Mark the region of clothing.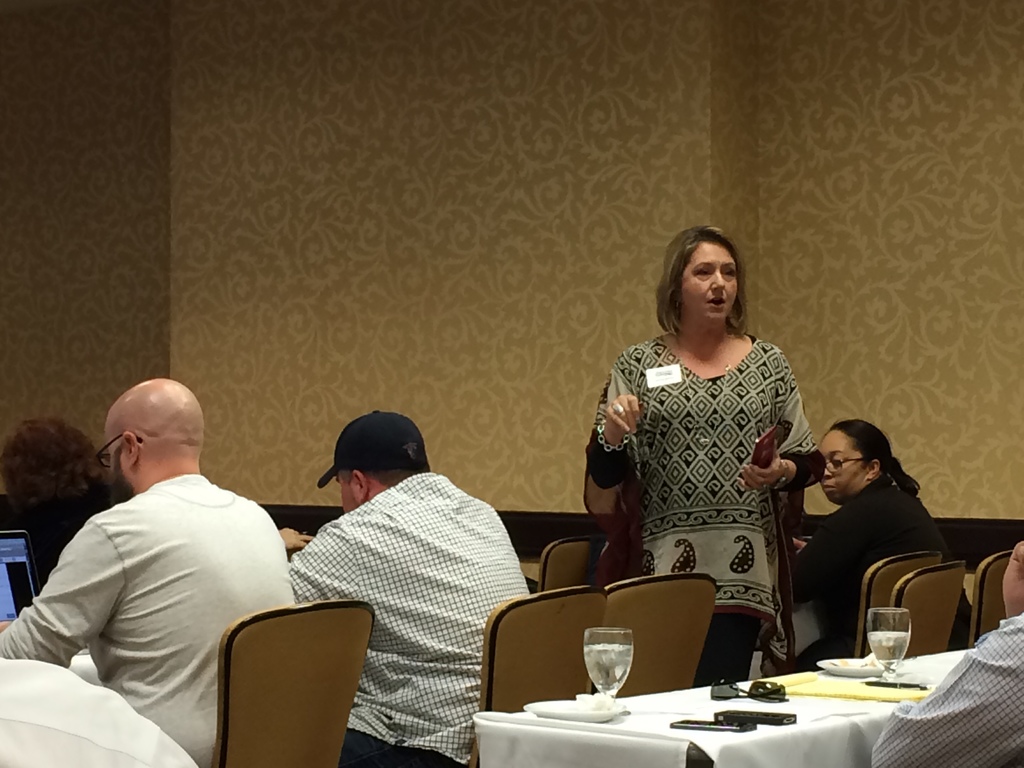
Region: [868,610,1023,767].
